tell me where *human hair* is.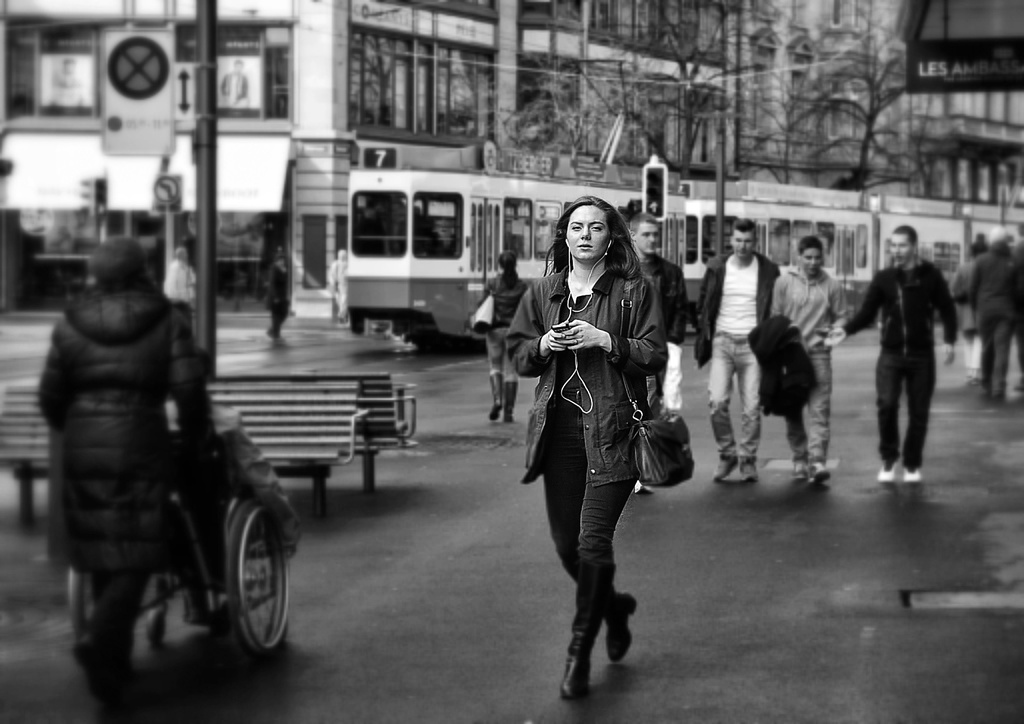
*human hair* is at (728,216,760,239).
